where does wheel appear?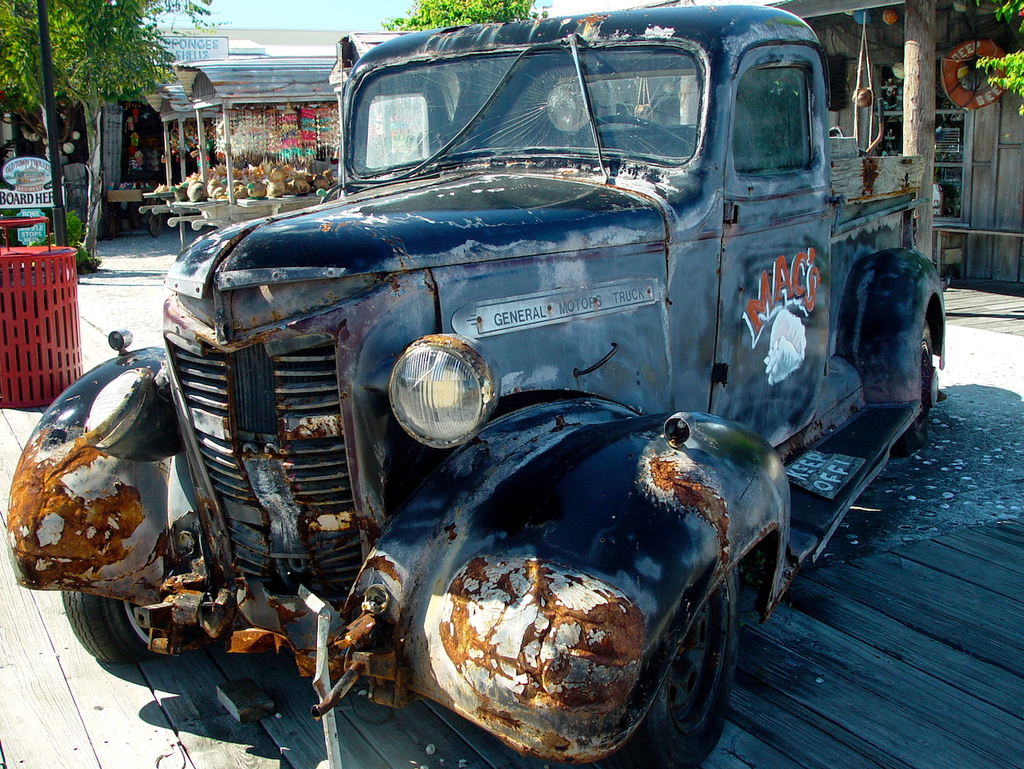
Appears at detection(896, 317, 932, 455).
